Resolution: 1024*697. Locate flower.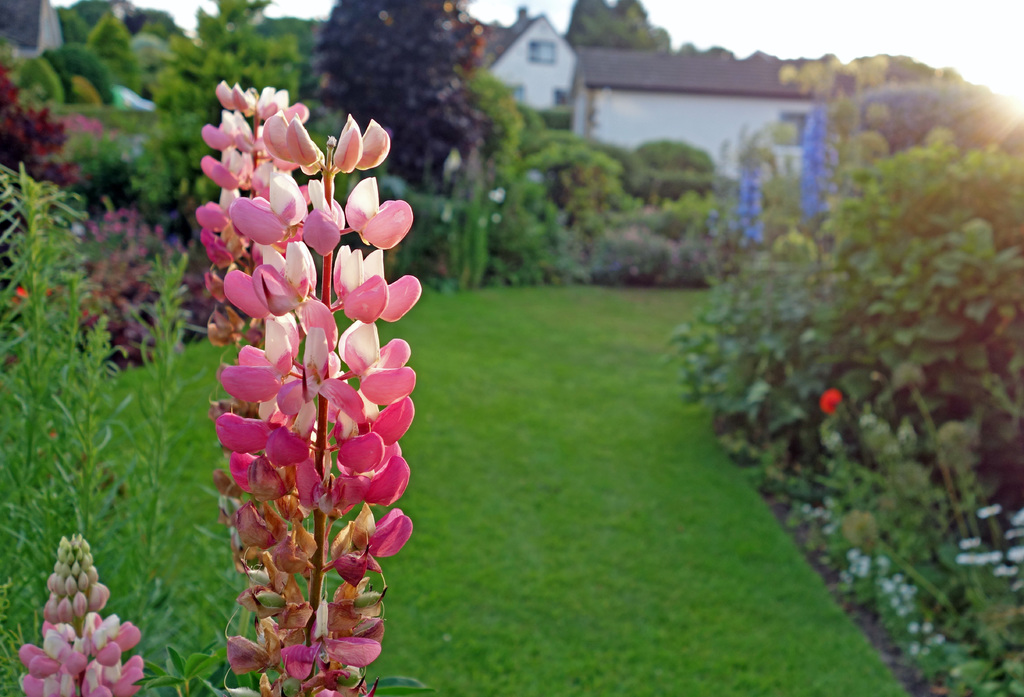
x1=12, y1=295, x2=22, y2=306.
